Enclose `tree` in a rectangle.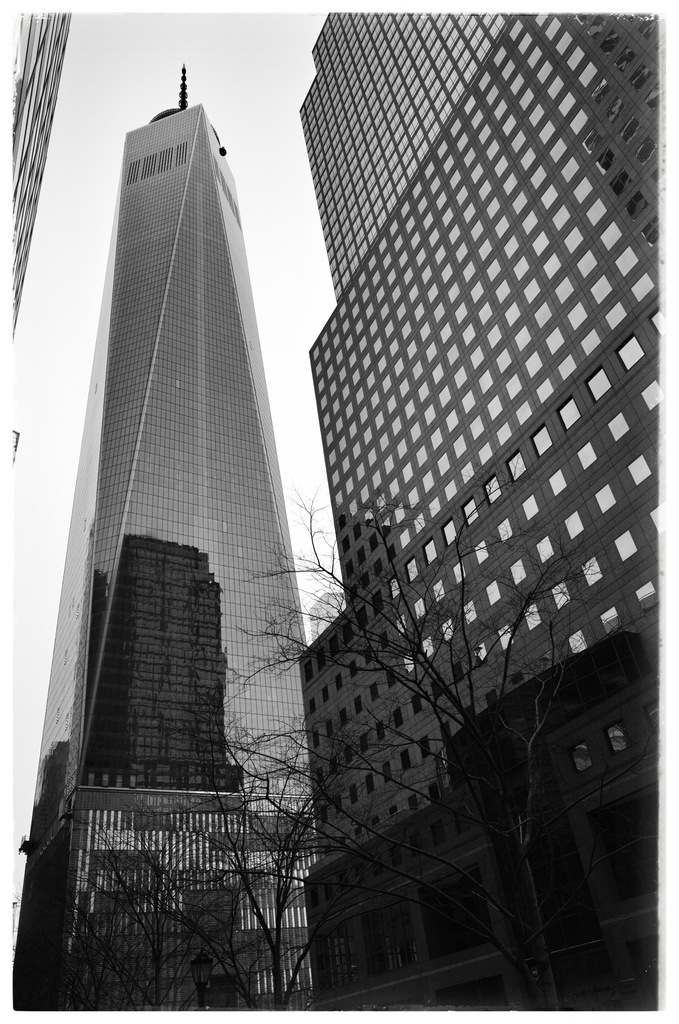
{"x1": 163, "y1": 474, "x2": 619, "y2": 955}.
